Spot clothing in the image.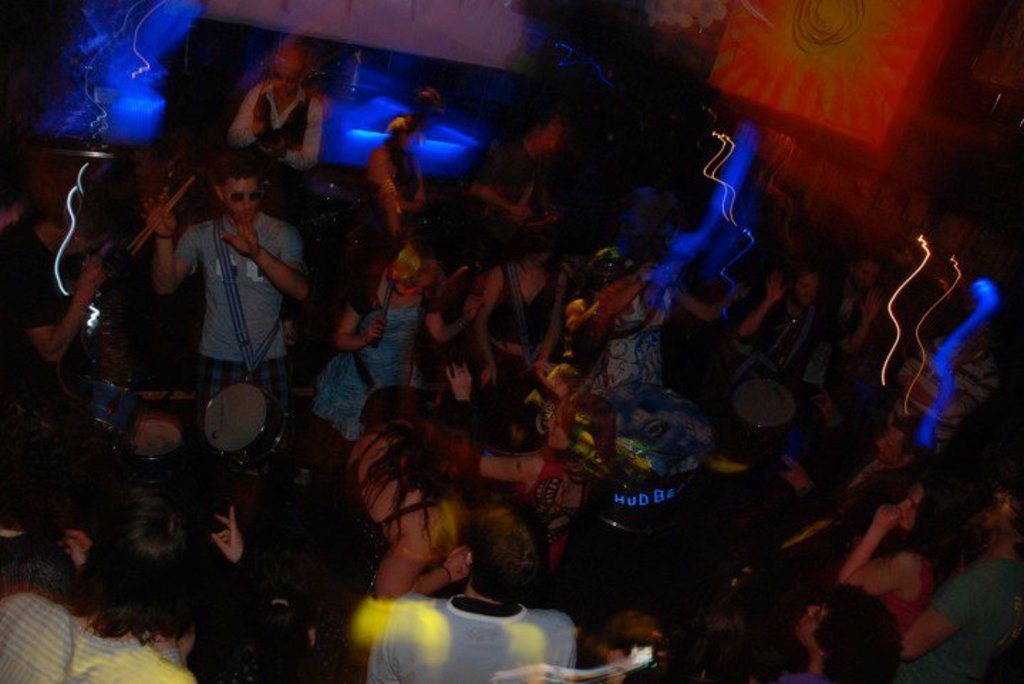
clothing found at 164,168,296,435.
